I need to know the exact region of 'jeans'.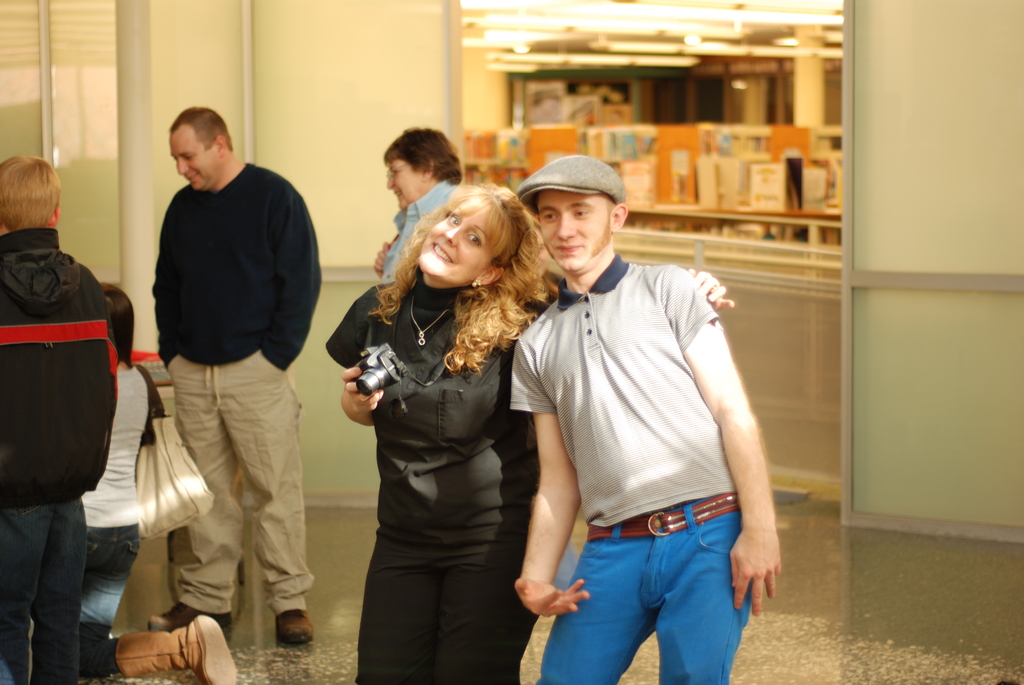
Region: left=78, top=521, right=140, bottom=679.
